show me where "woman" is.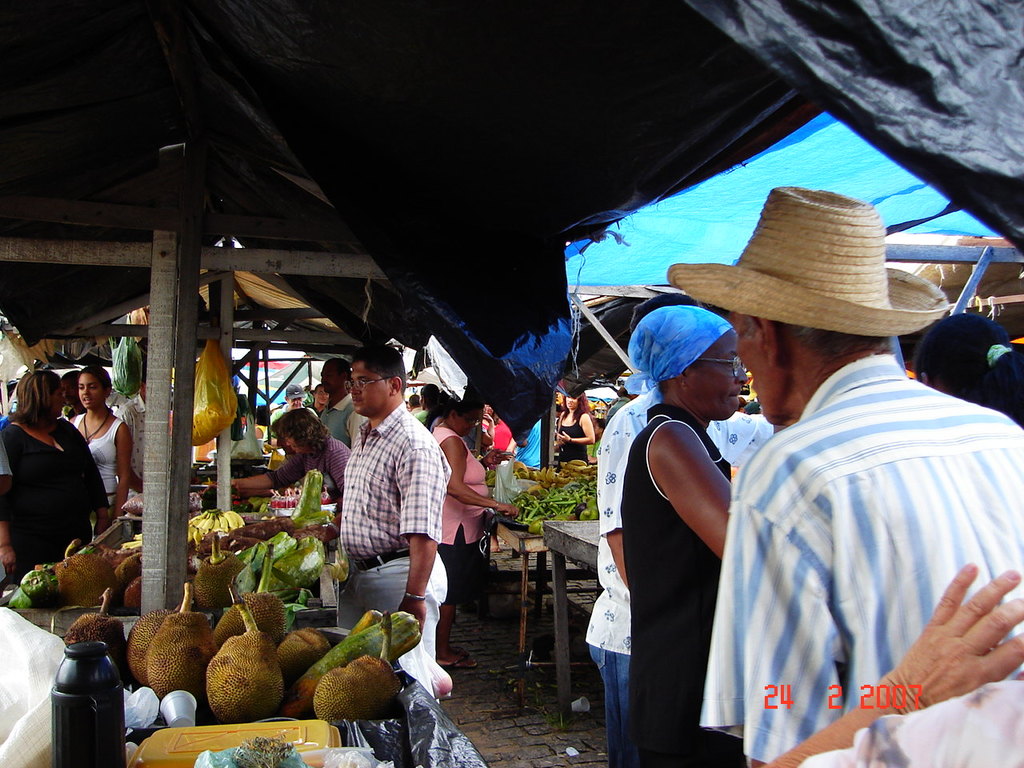
"woman" is at box=[70, 362, 136, 527].
